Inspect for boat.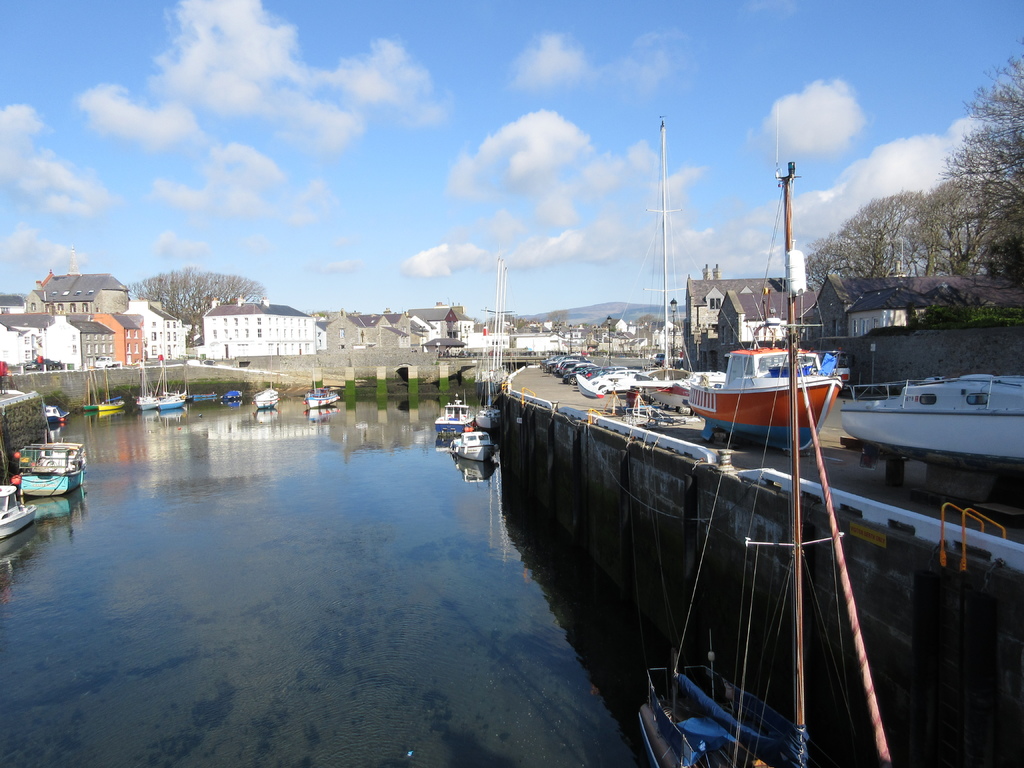
Inspection: Rect(676, 106, 844, 452).
